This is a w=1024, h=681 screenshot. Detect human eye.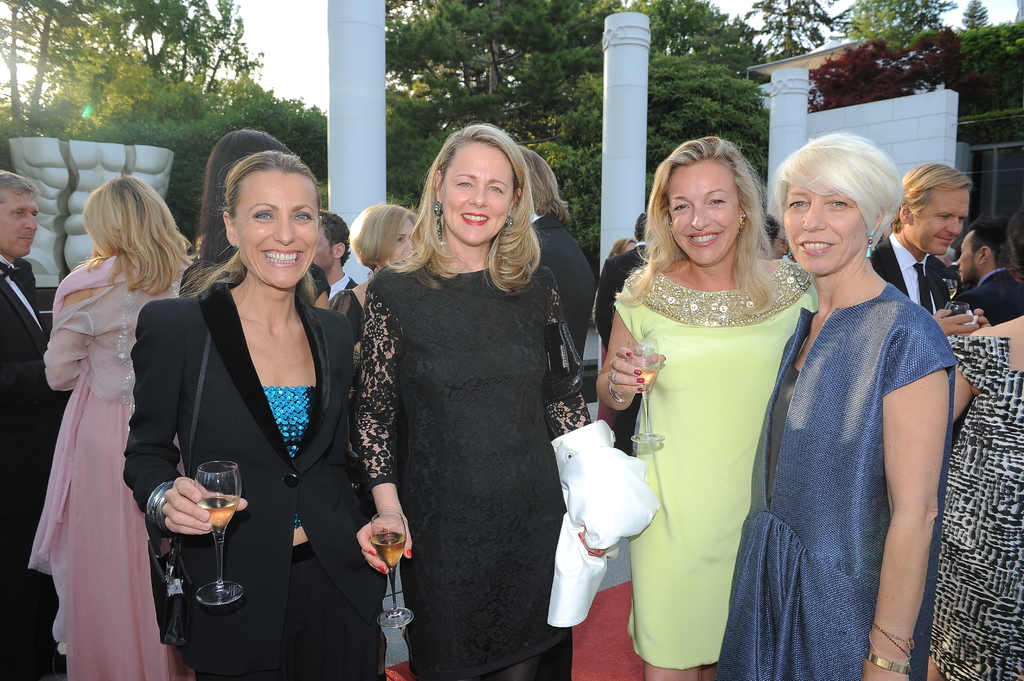
{"x1": 825, "y1": 198, "x2": 849, "y2": 209}.
